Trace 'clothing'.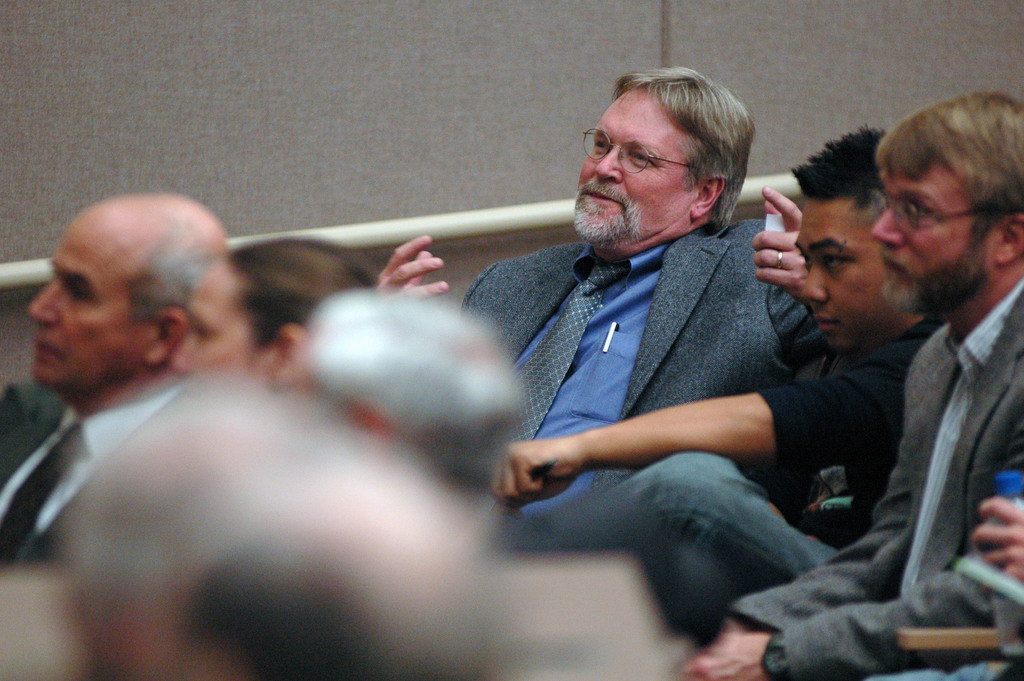
Traced to box(788, 190, 1023, 653).
